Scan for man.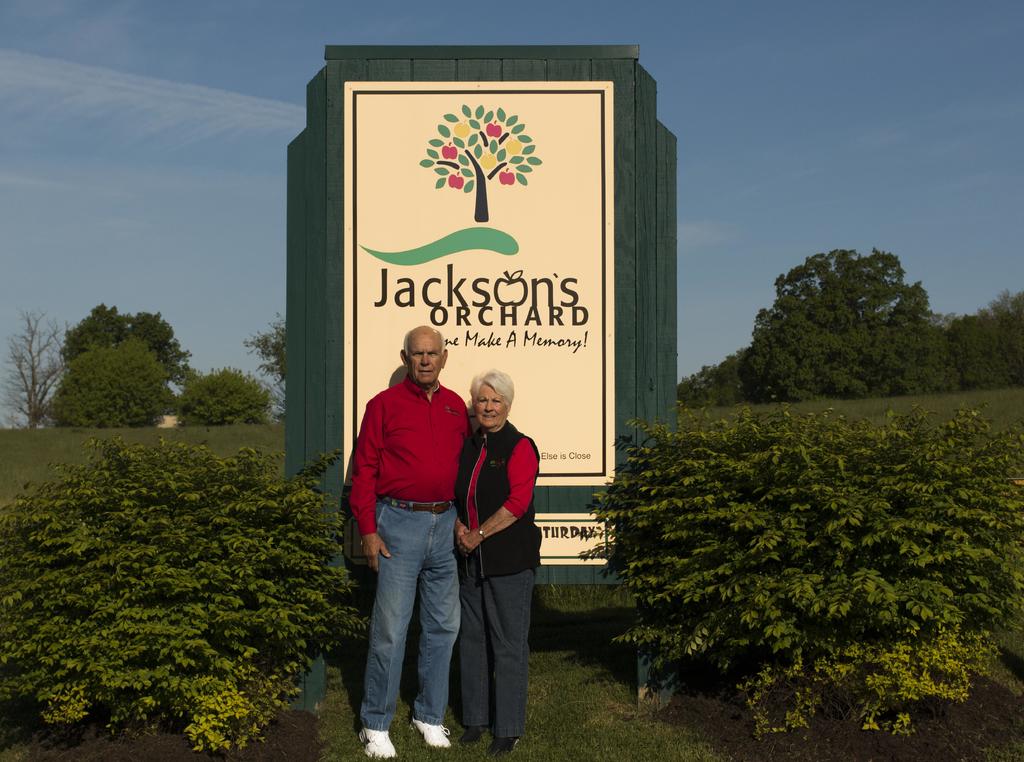
Scan result: (x1=347, y1=323, x2=473, y2=761).
